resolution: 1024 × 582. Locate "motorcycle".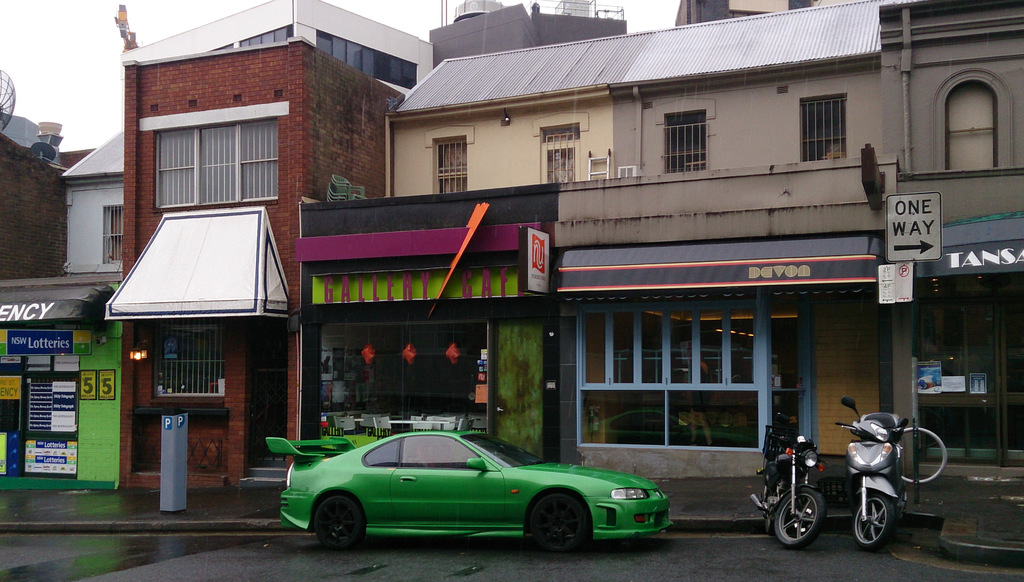
select_region(760, 430, 844, 554).
